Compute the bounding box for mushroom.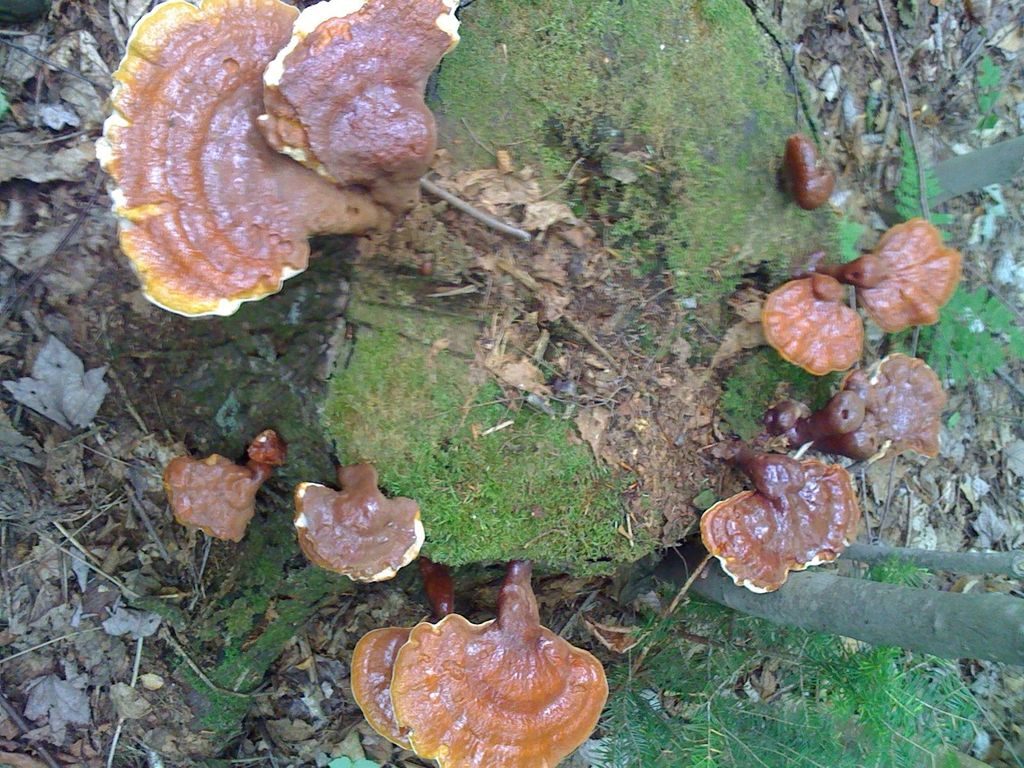
[694, 436, 866, 598].
